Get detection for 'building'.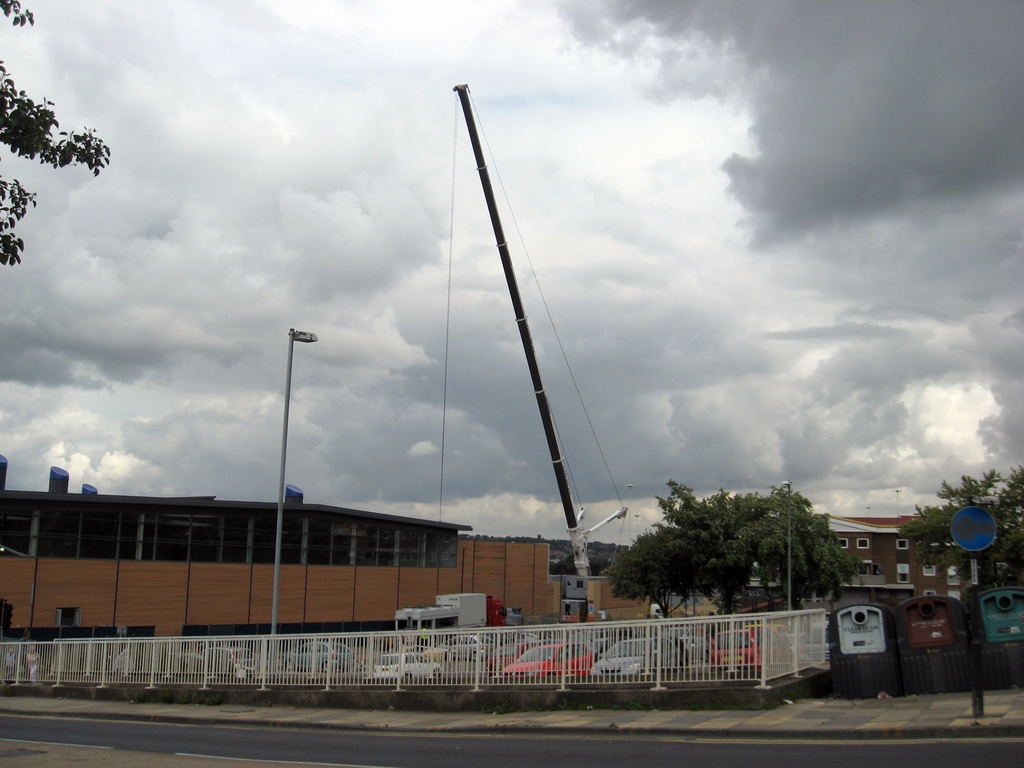
Detection: l=793, t=511, r=1023, b=606.
